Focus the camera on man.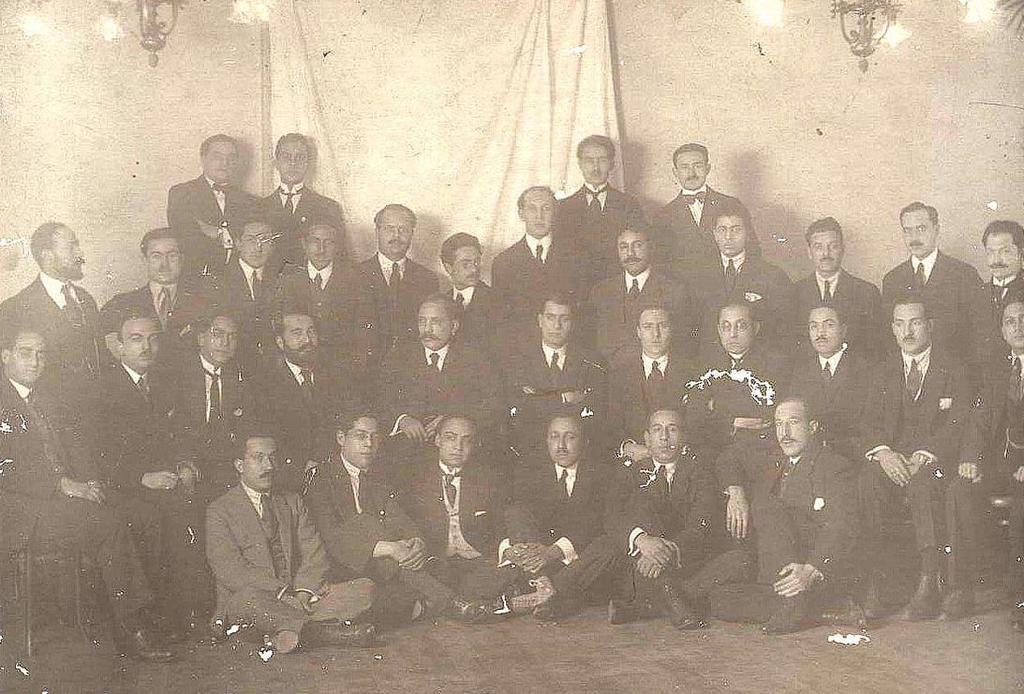
Focus region: 167, 133, 260, 270.
